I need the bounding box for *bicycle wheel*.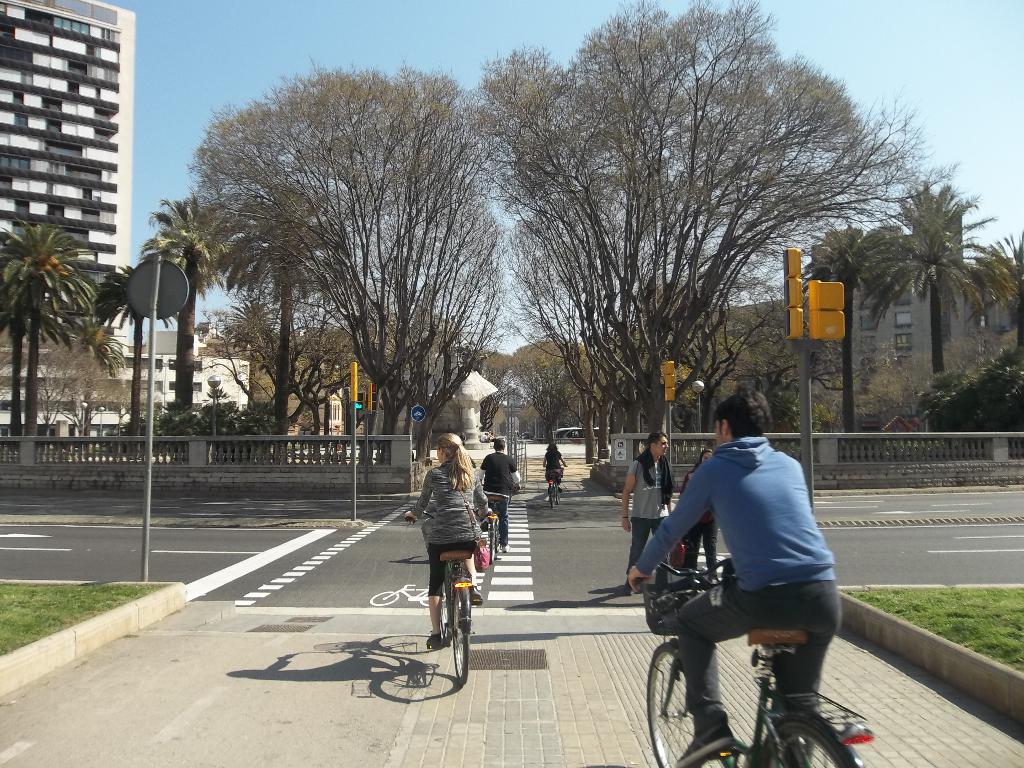
Here it is: <bbox>487, 522, 500, 566</bbox>.
